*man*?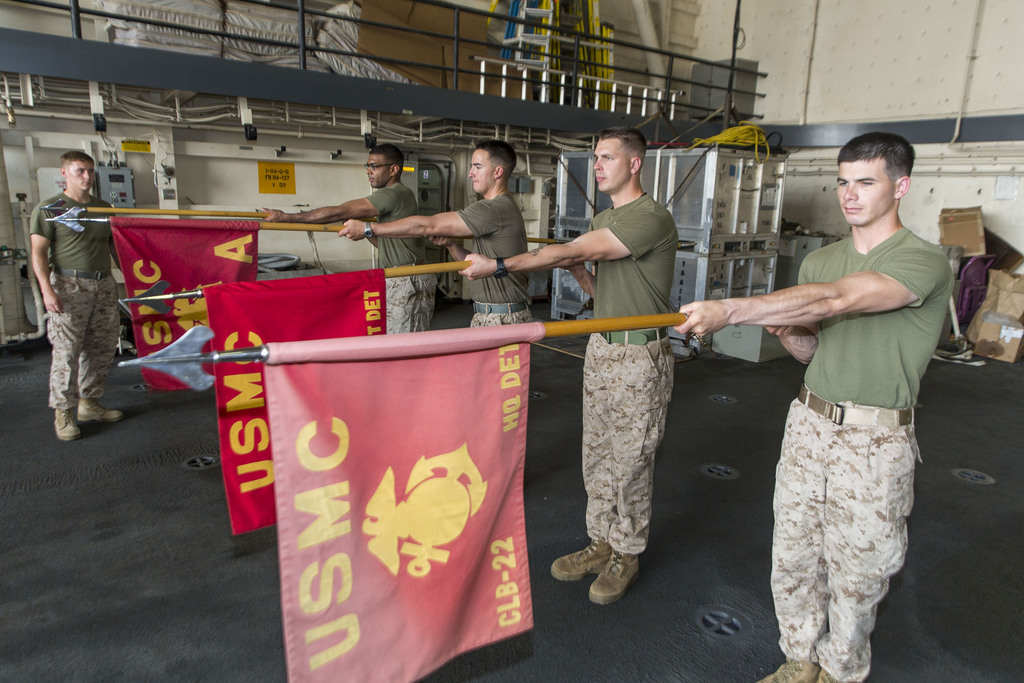
[739, 120, 952, 679]
